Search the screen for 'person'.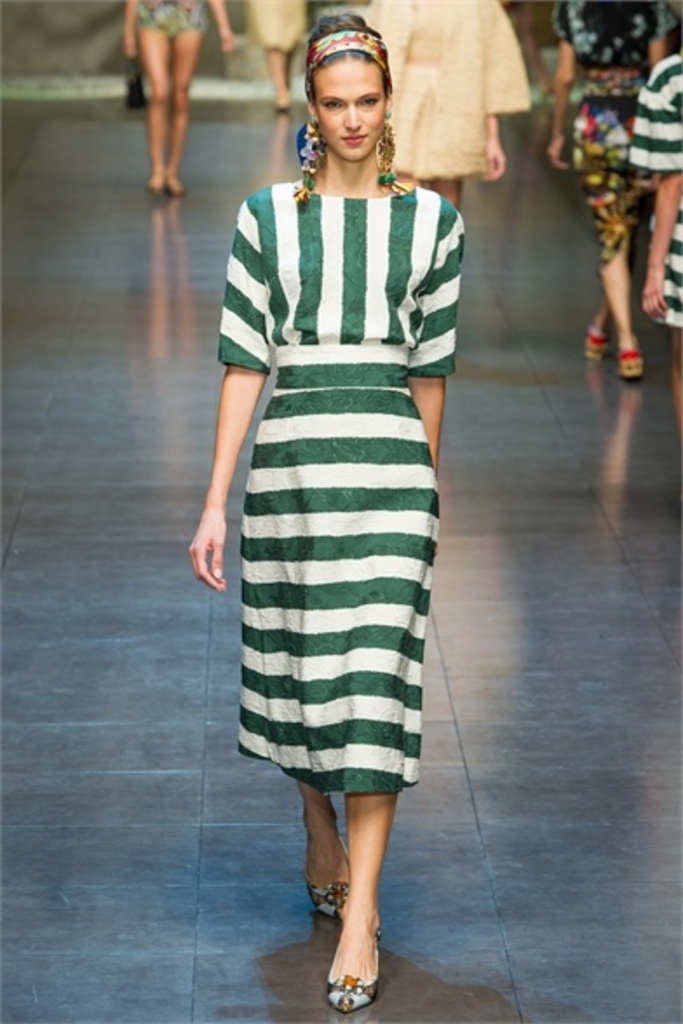
Found at bbox=[622, 51, 681, 416].
